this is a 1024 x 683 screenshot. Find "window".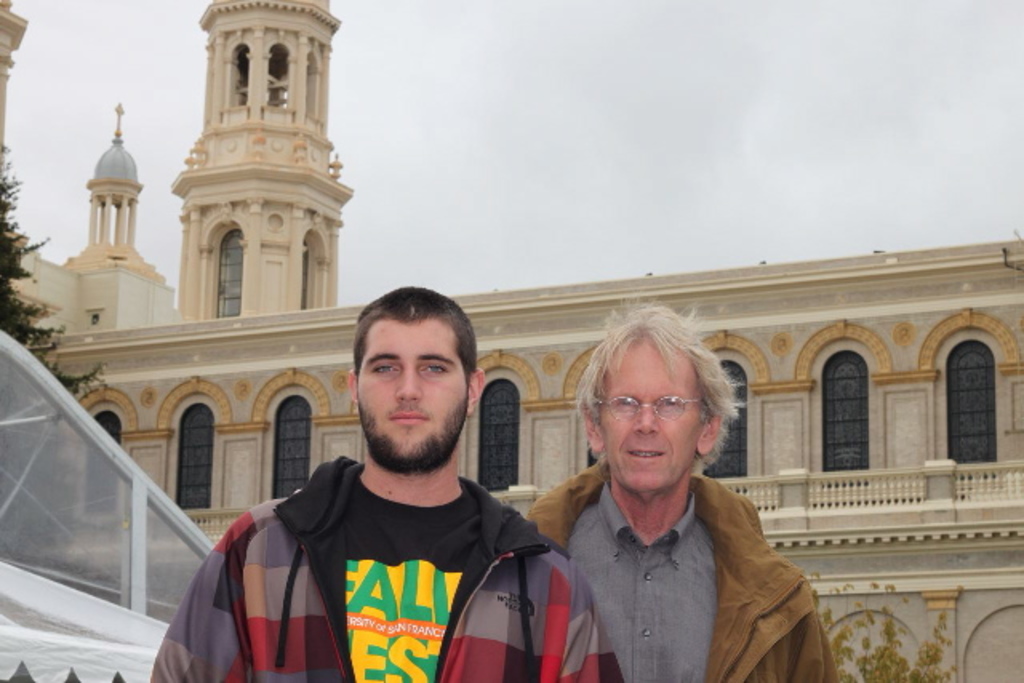
Bounding box: rect(203, 227, 250, 307).
